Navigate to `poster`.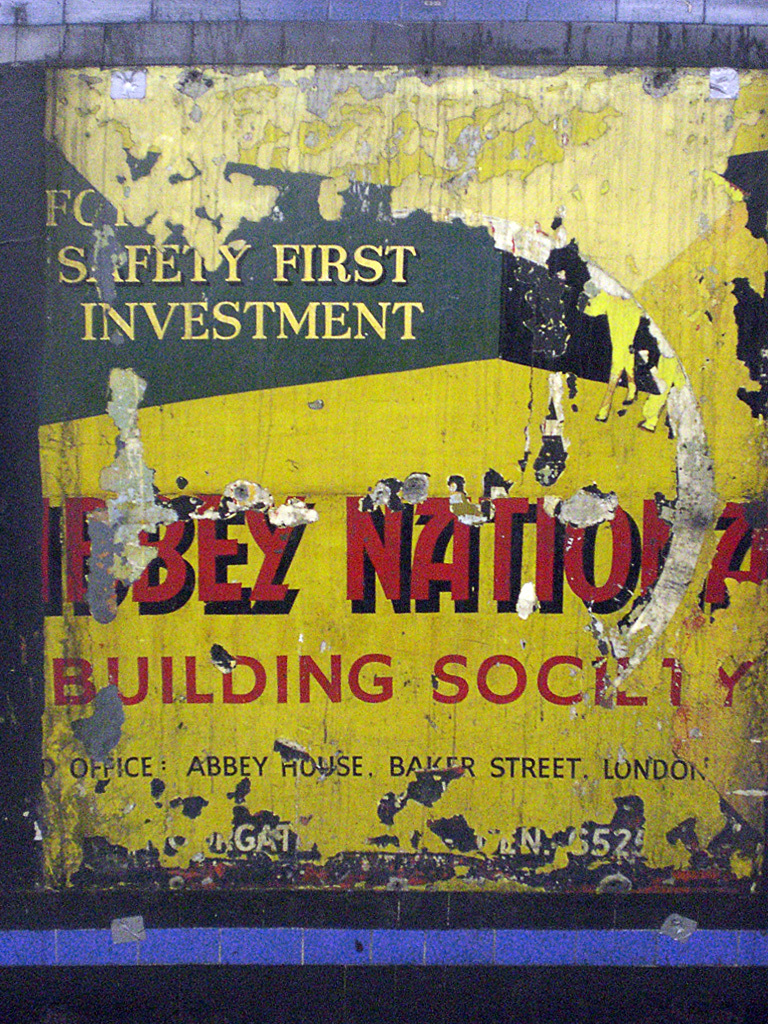
Navigation target: detection(49, 65, 767, 896).
